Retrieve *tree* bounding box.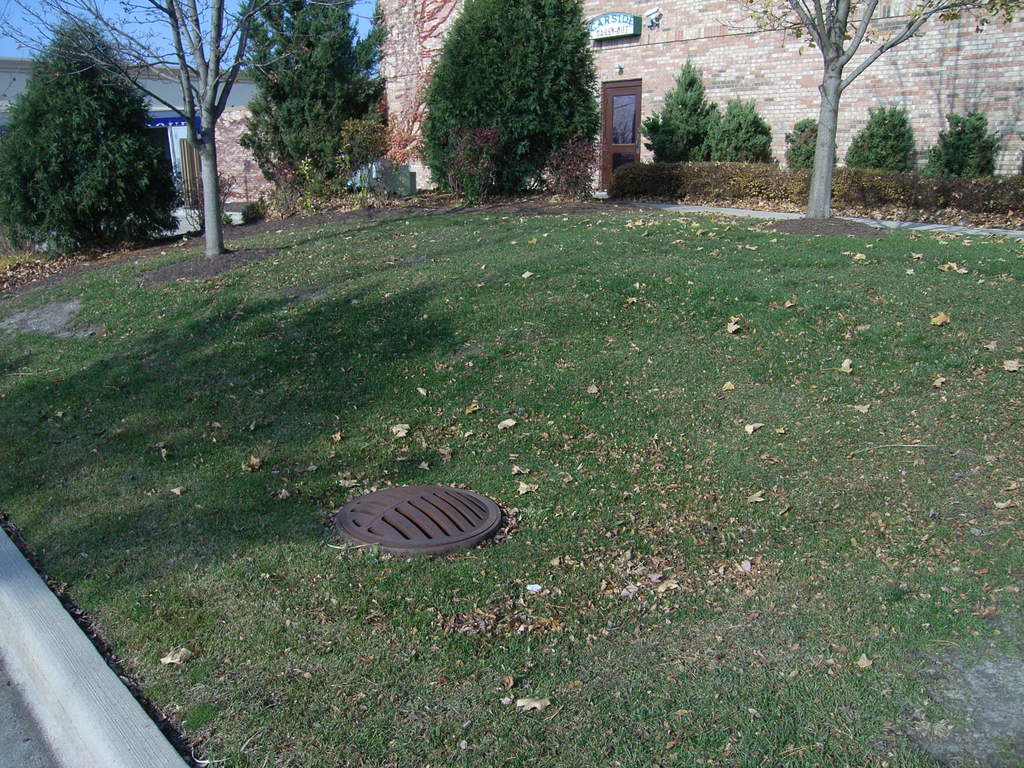
Bounding box: l=0, t=0, r=252, b=259.
